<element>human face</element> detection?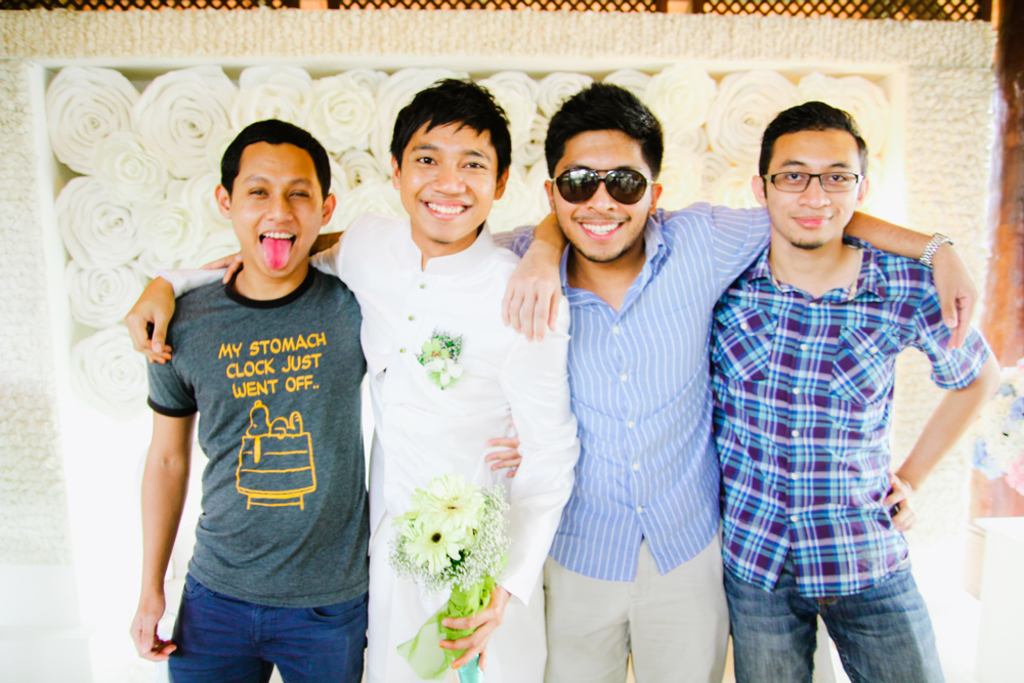
[551,128,651,261]
